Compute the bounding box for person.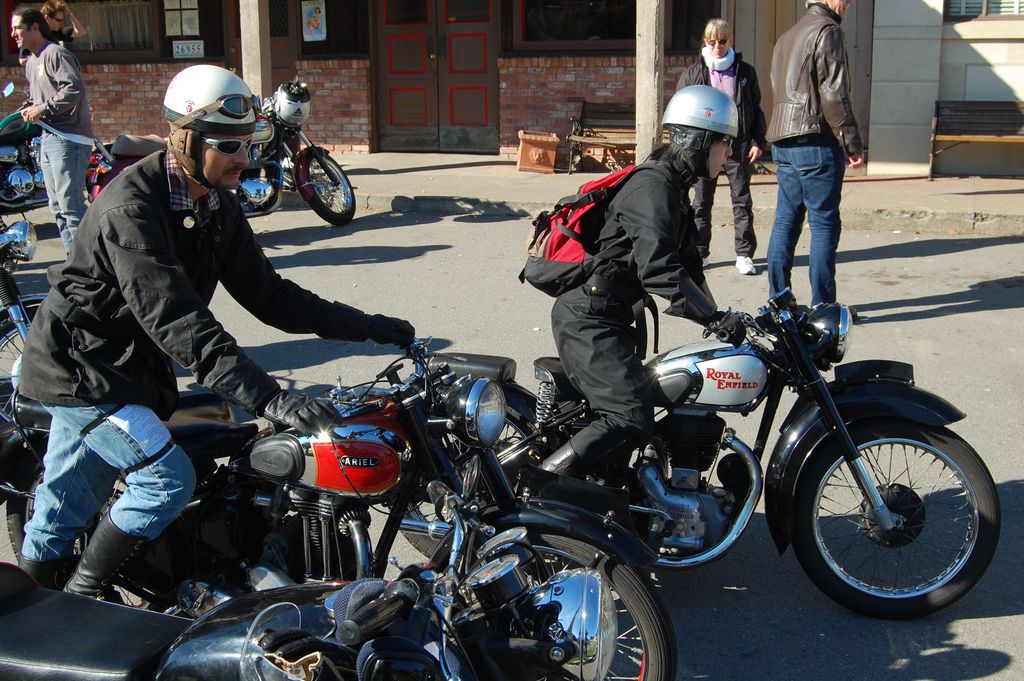
(19, 65, 417, 606).
